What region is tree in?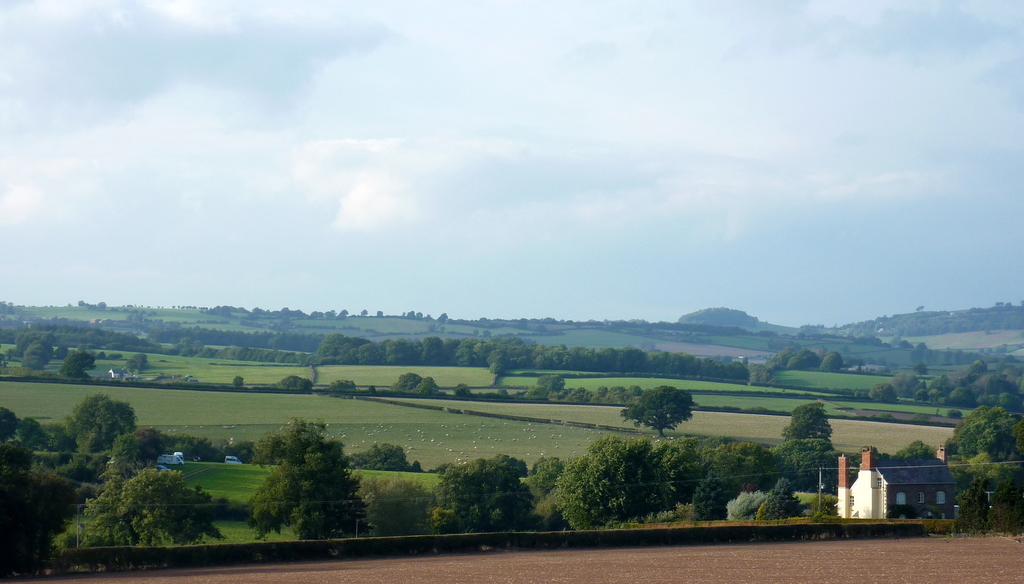
885/436/938/465.
